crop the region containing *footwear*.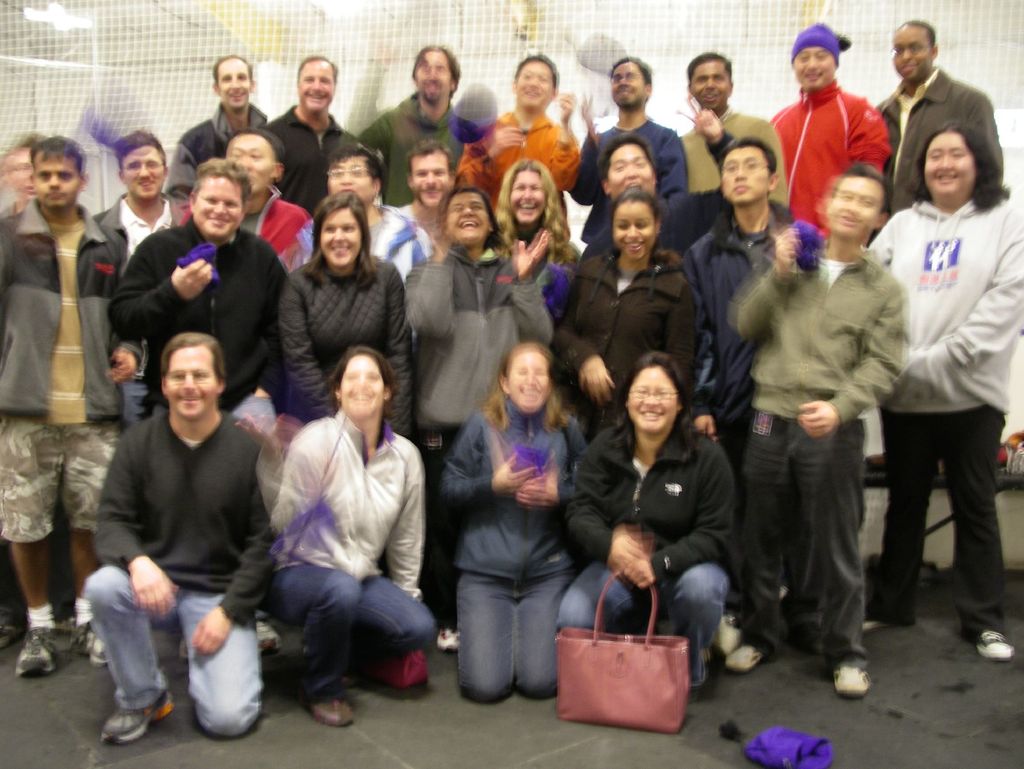
Crop region: (871, 601, 913, 629).
